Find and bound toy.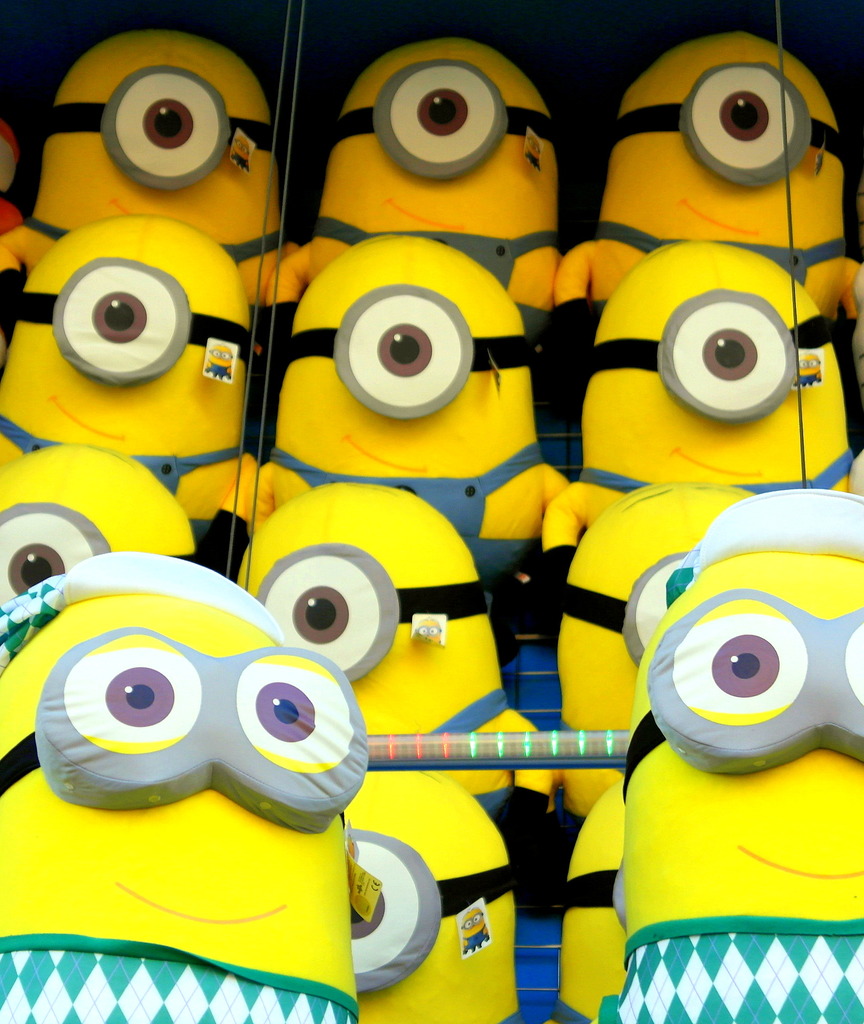
Bound: [left=549, top=787, right=626, bottom=1023].
